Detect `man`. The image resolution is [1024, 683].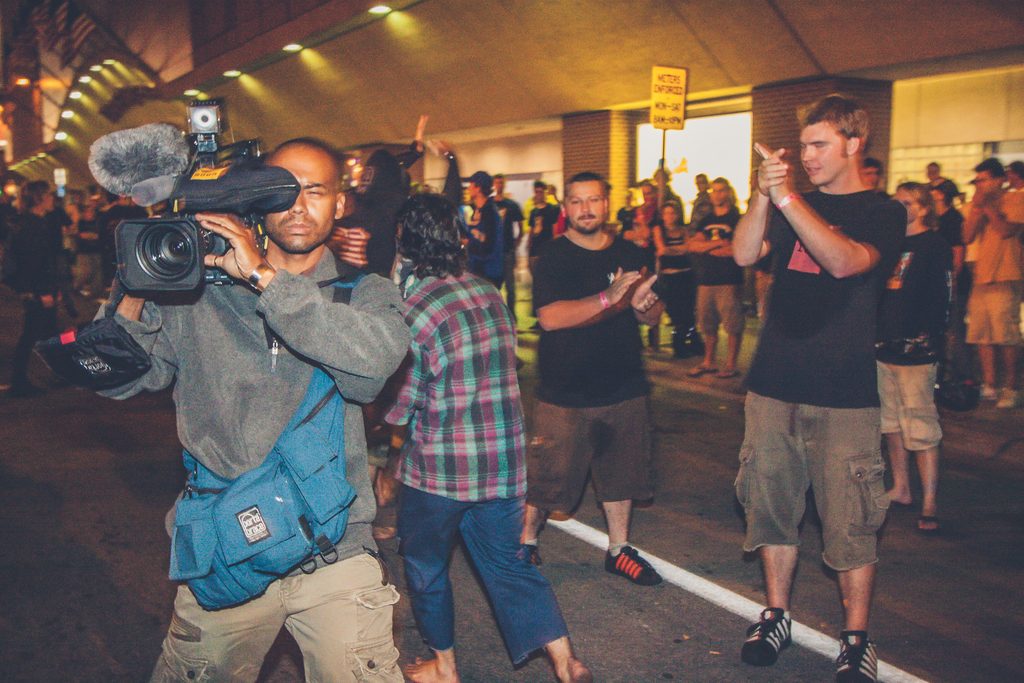
<box>514,163,665,589</box>.
